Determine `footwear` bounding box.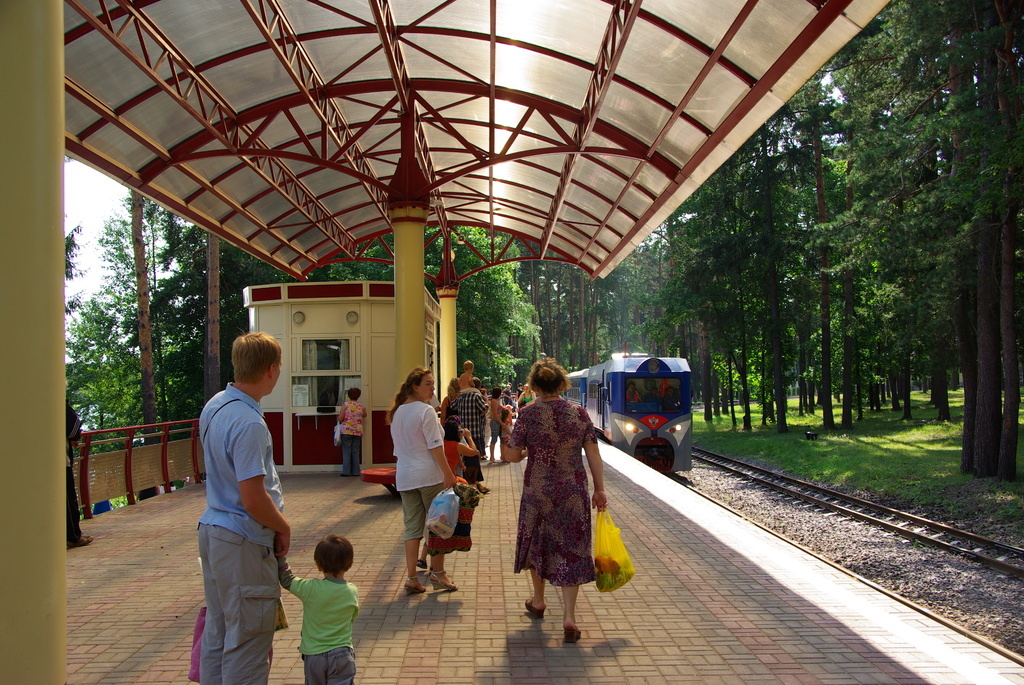
Determined: <bbox>400, 573, 428, 597</bbox>.
